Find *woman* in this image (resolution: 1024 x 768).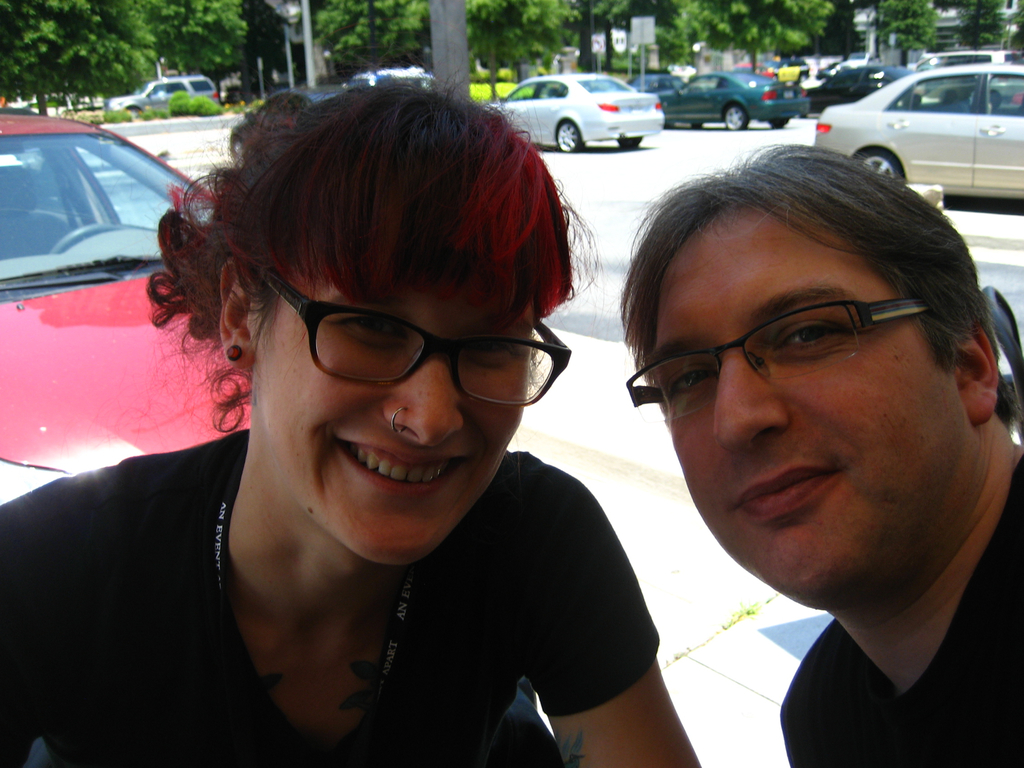
[33,71,694,763].
